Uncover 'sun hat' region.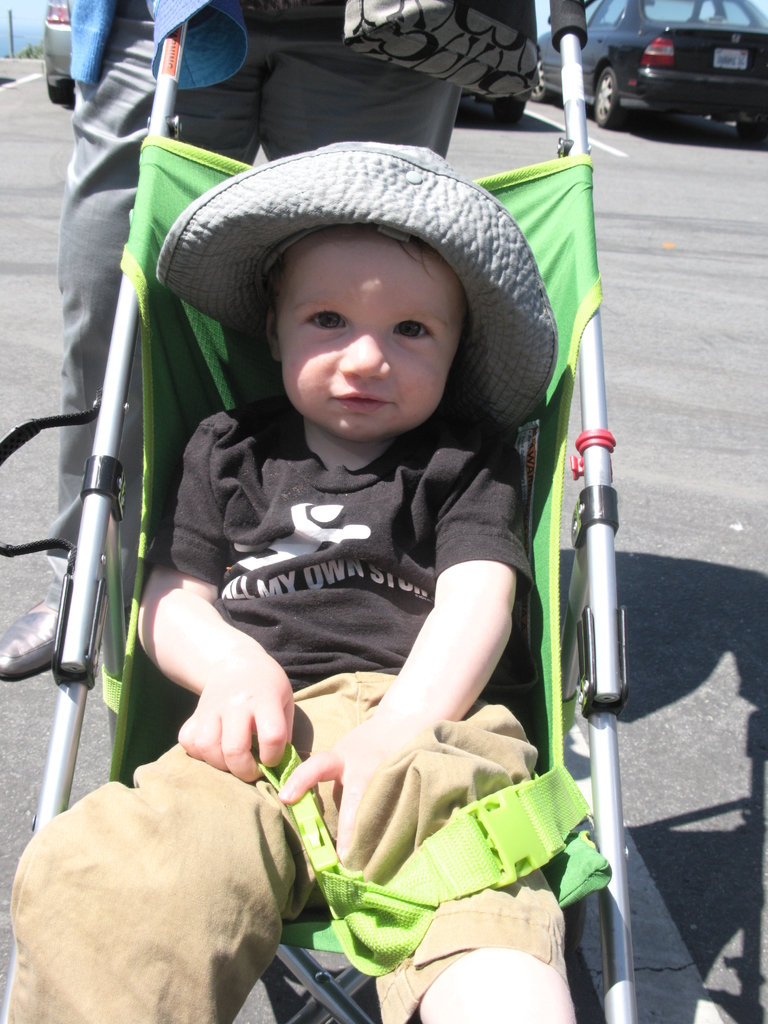
Uncovered: box(149, 139, 565, 440).
